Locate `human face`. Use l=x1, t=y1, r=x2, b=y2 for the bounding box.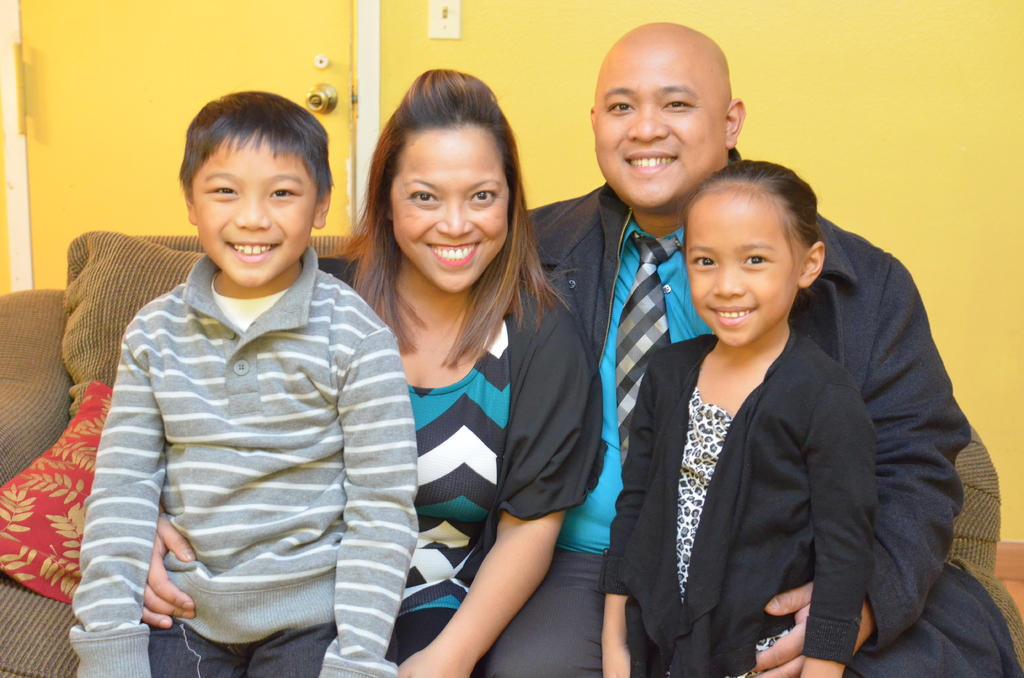
l=388, t=127, r=504, b=292.
